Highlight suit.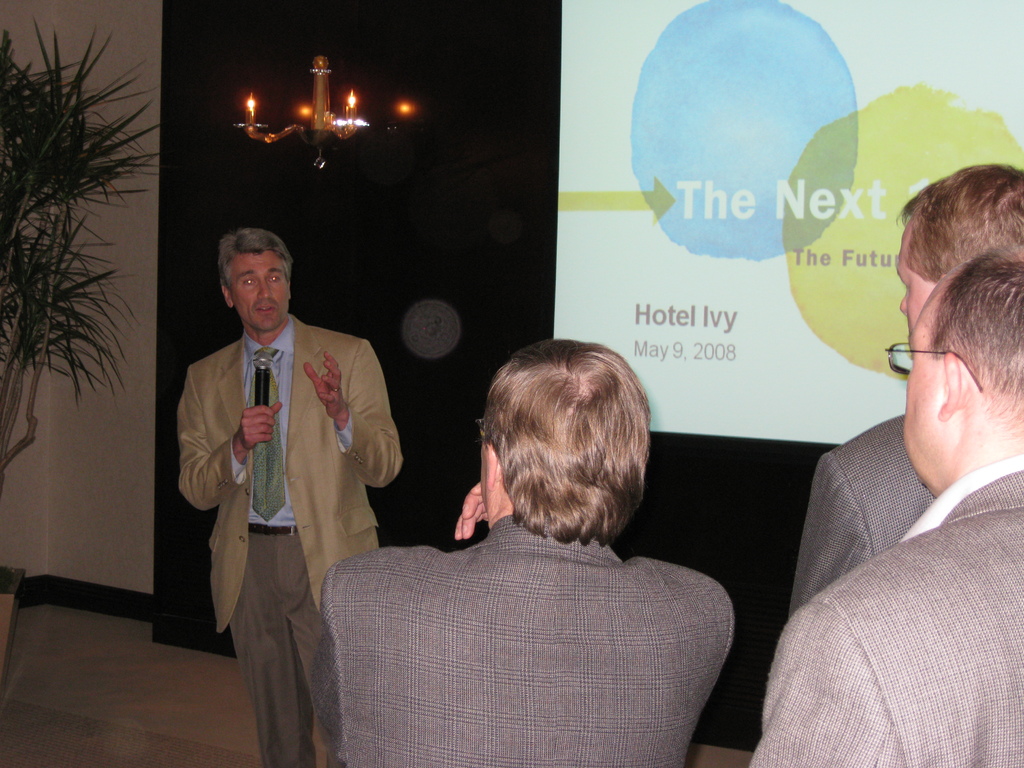
Highlighted region: box=[321, 516, 733, 767].
